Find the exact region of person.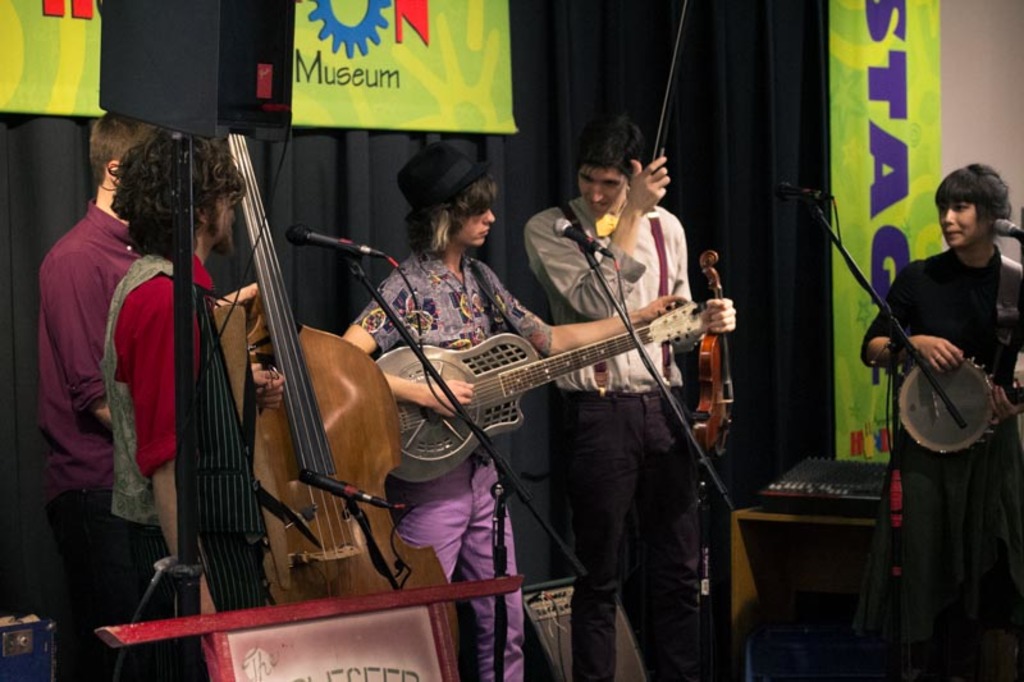
Exact region: Rect(342, 142, 686, 681).
